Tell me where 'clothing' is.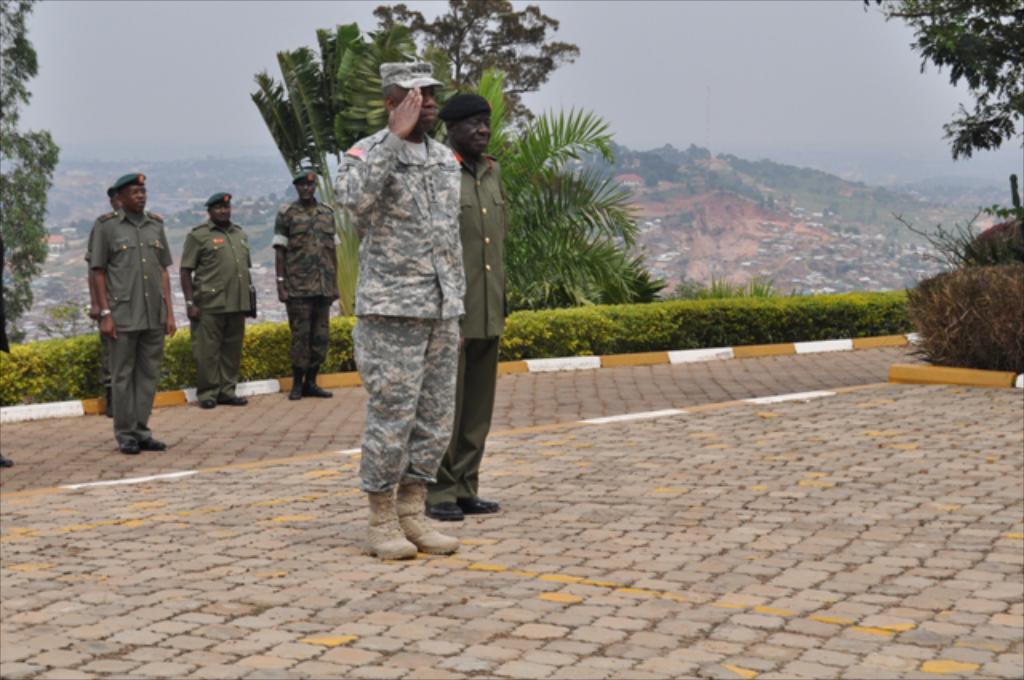
'clothing' is at select_region(86, 174, 165, 440).
